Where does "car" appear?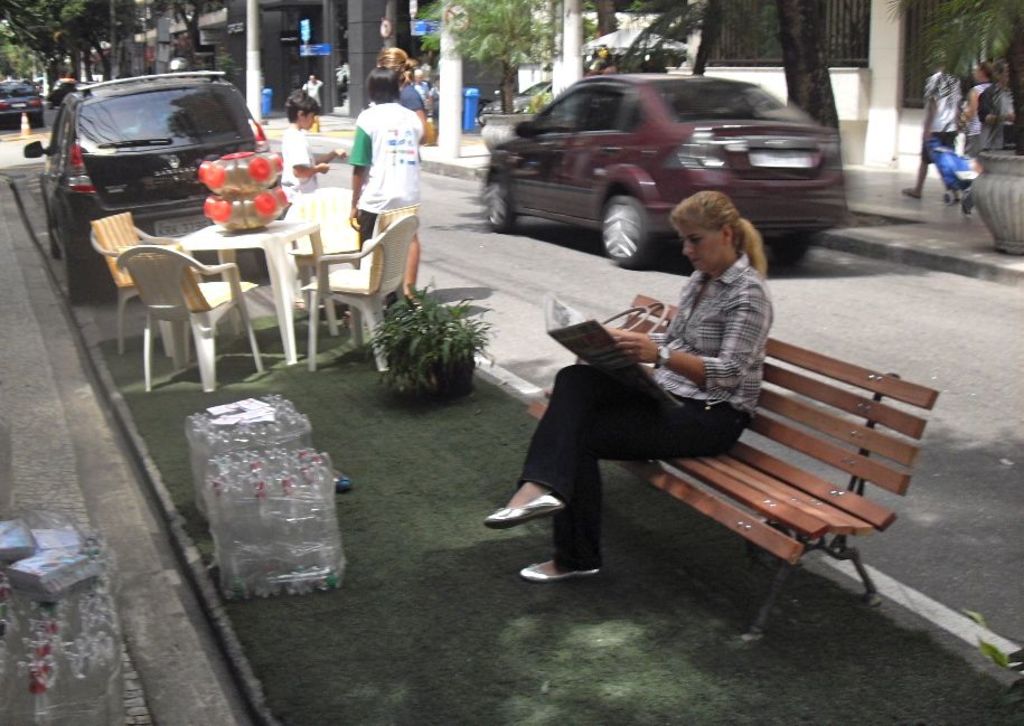
Appears at bbox=(49, 79, 97, 106).
